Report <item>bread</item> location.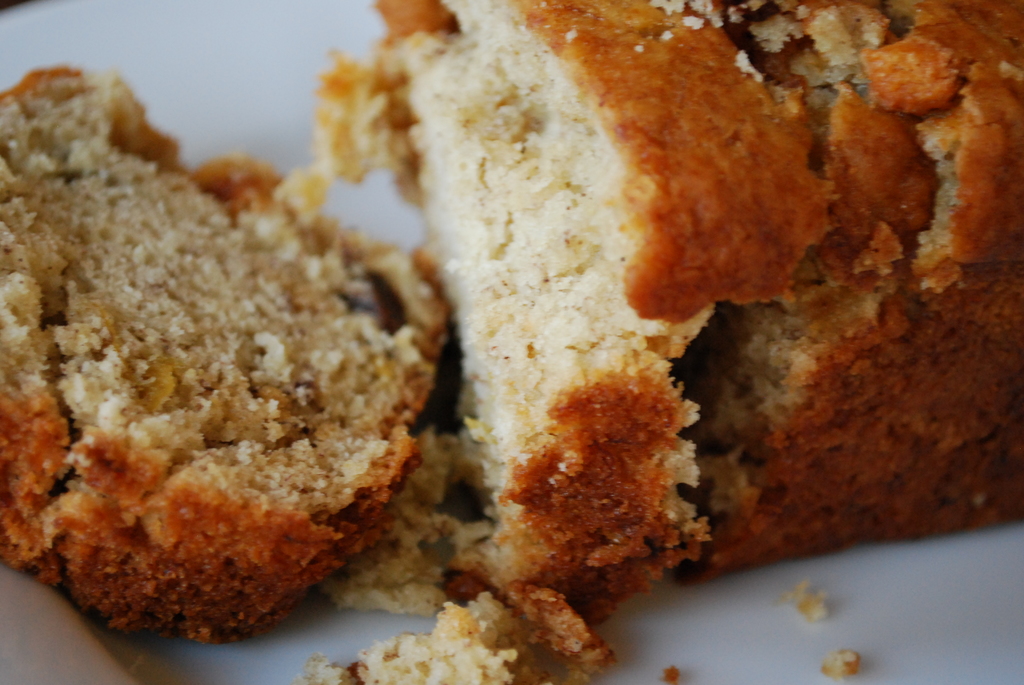
Report: [x1=193, y1=0, x2=1003, y2=684].
